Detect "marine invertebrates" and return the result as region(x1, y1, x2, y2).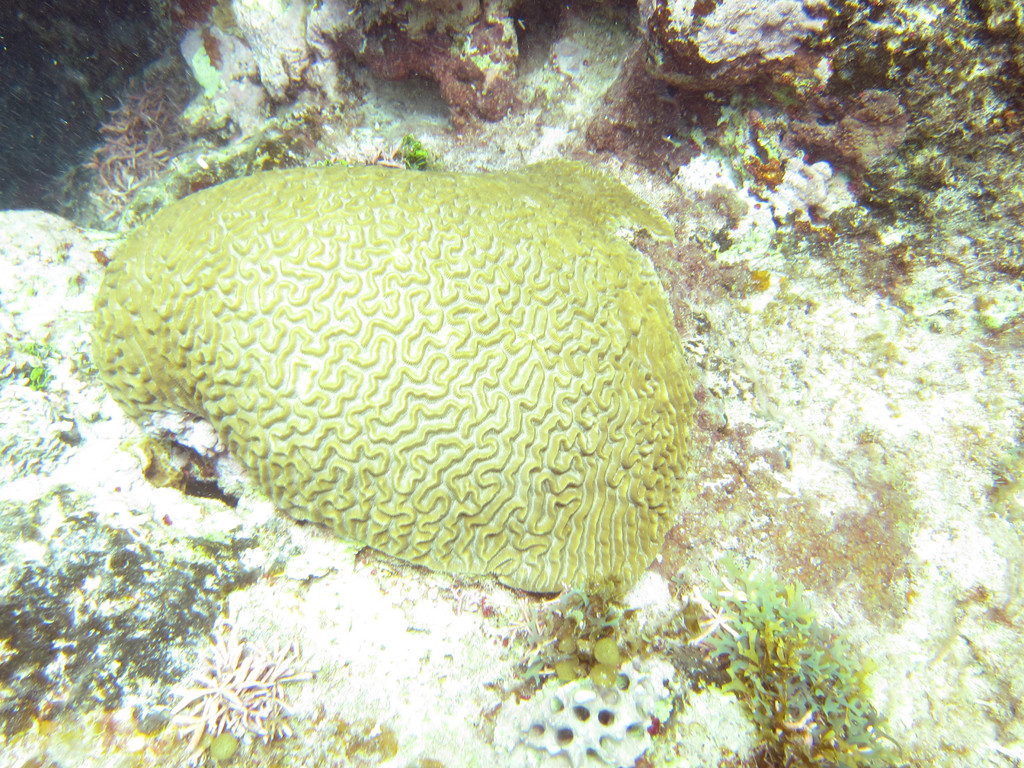
region(156, 625, 313, 764).
